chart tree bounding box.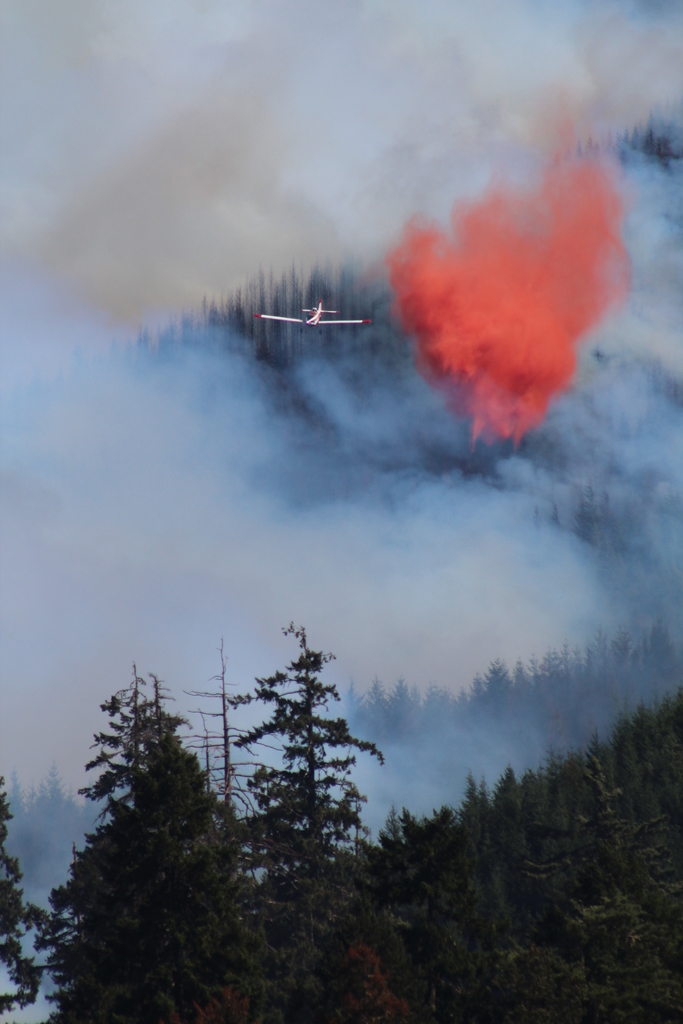
Charted: Rect(45, 655, 246, 1023).
